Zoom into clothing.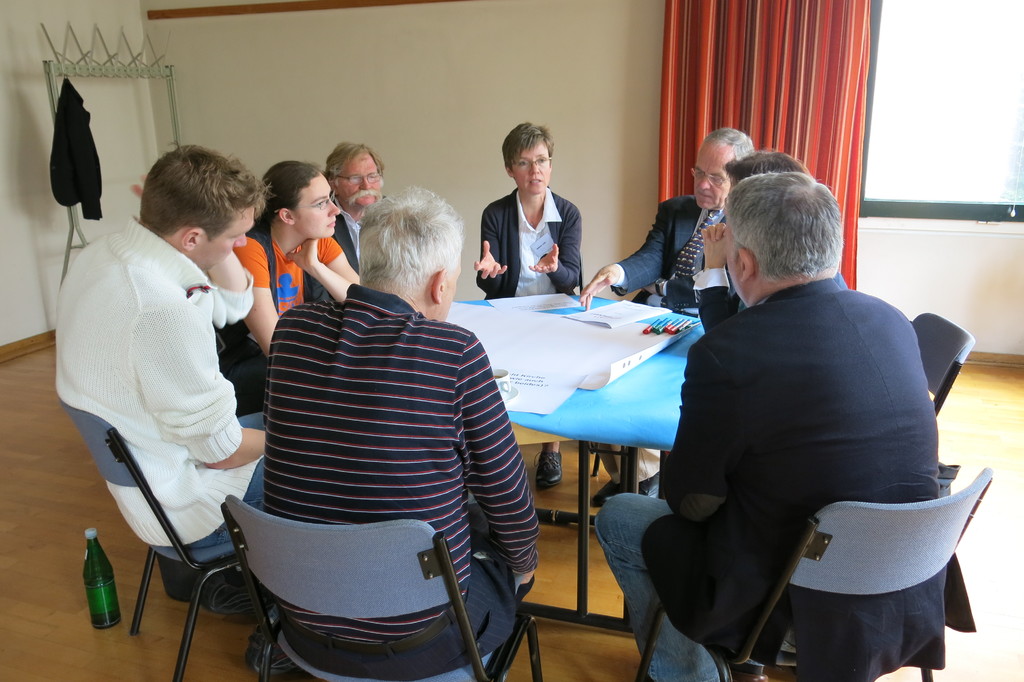
Zoom target: box=[478, 186, 580, 294].
